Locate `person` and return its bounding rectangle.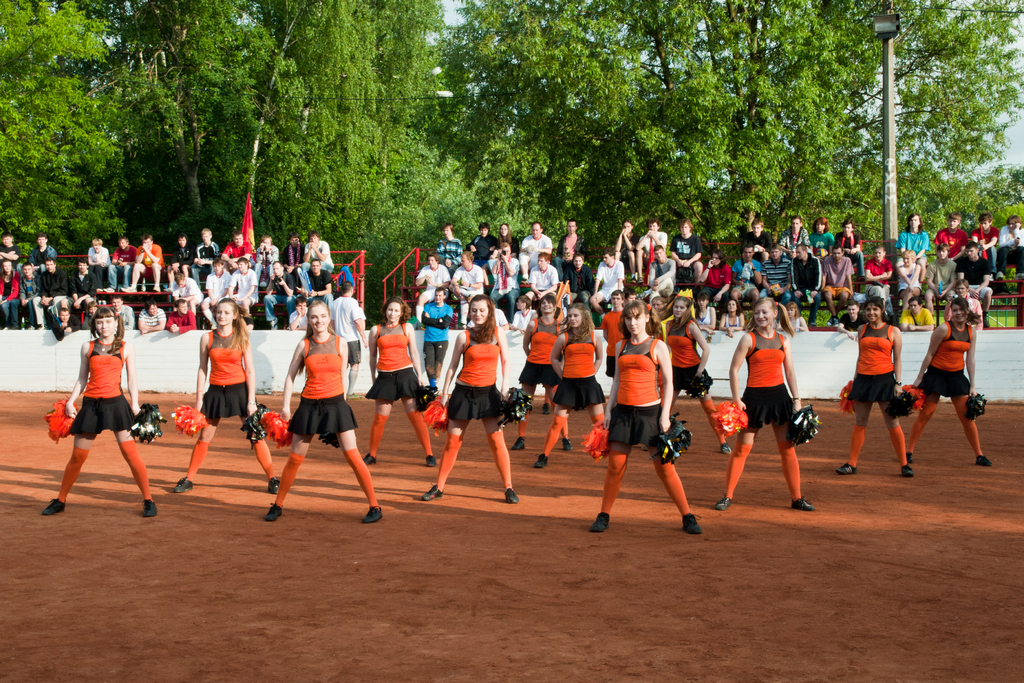
select_region(904, 296, 995, 467).
